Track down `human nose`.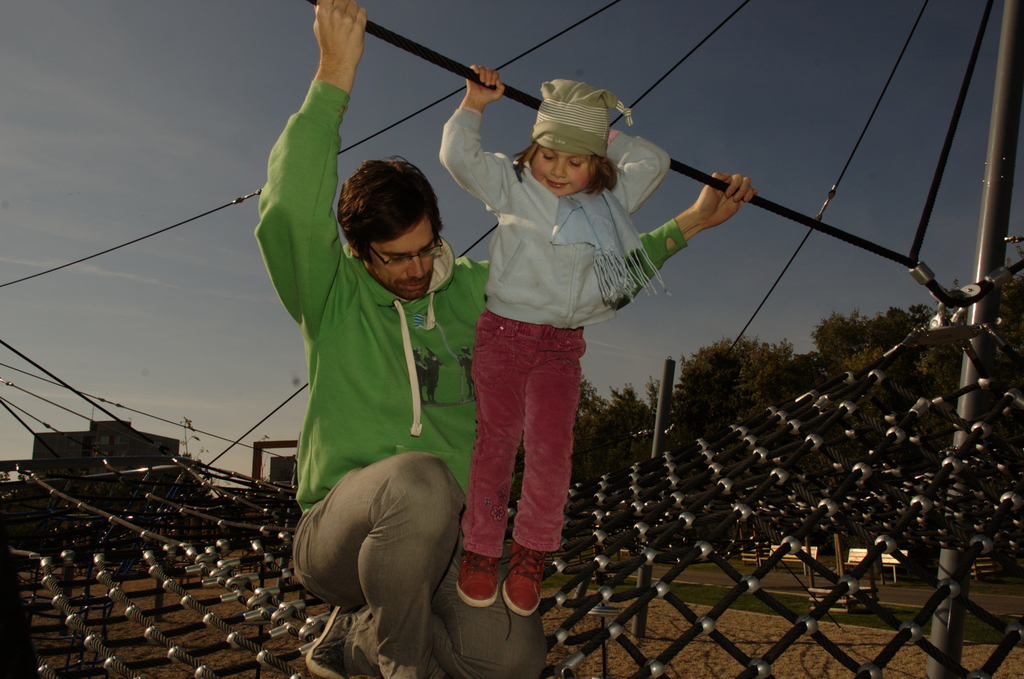
Tracked to bbox=(404, 254, 426, 277).
